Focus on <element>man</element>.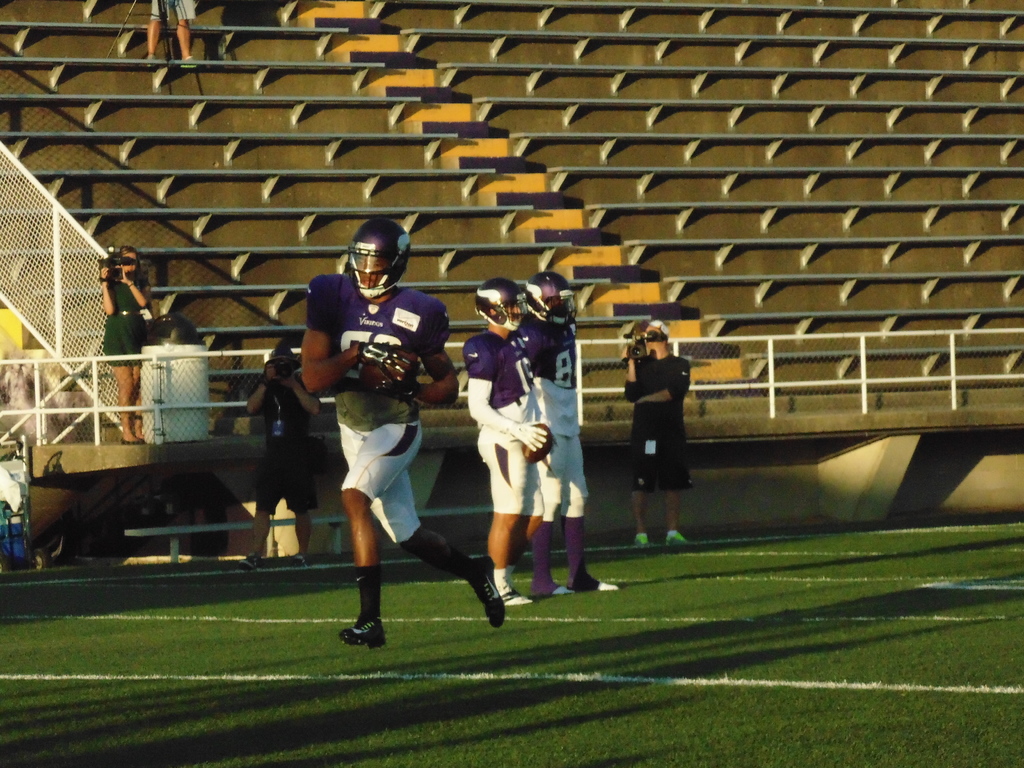
Focused at (236,336,330,570).
